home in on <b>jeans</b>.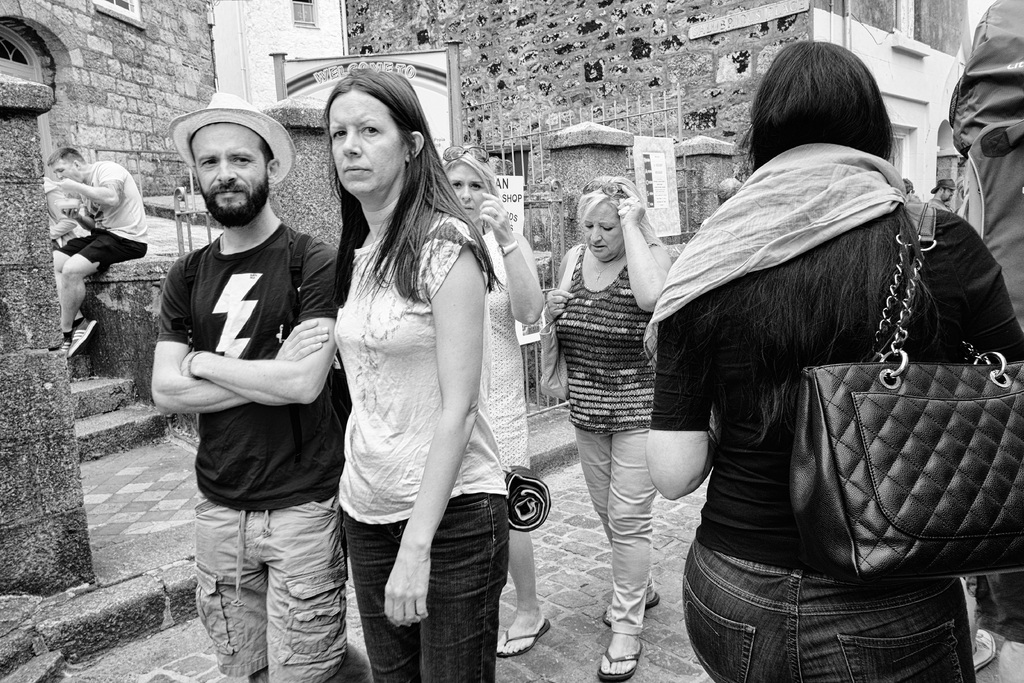
Homed in at {"left": 341, "top": 492, "right": 508, "bottom": 682}.
